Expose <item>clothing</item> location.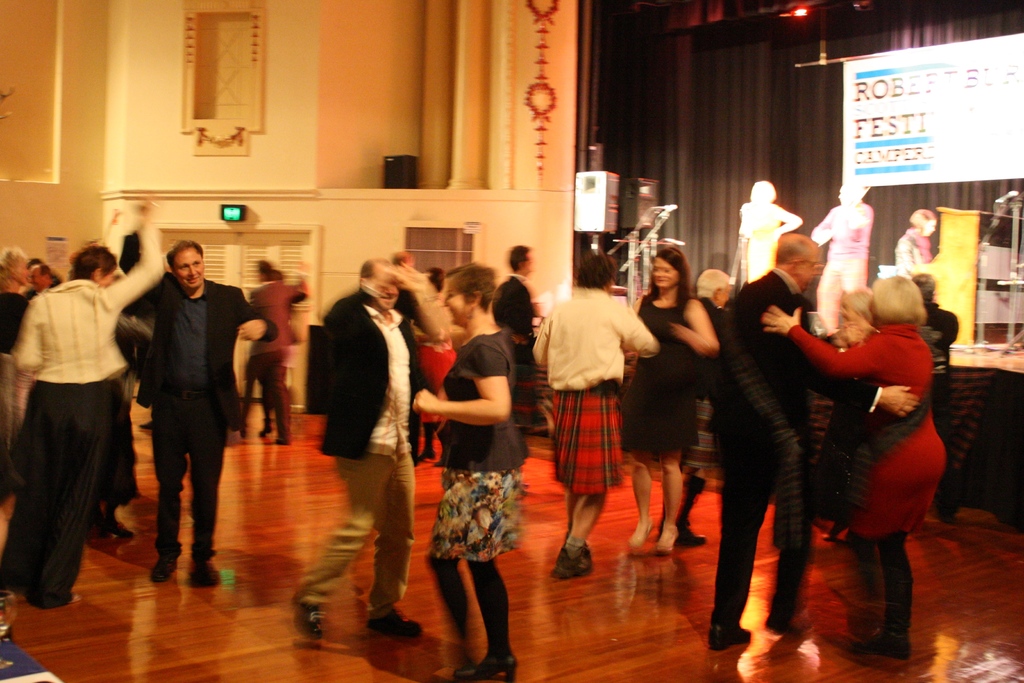
Exposed at <region>237, 334, 278, 436</region>.
